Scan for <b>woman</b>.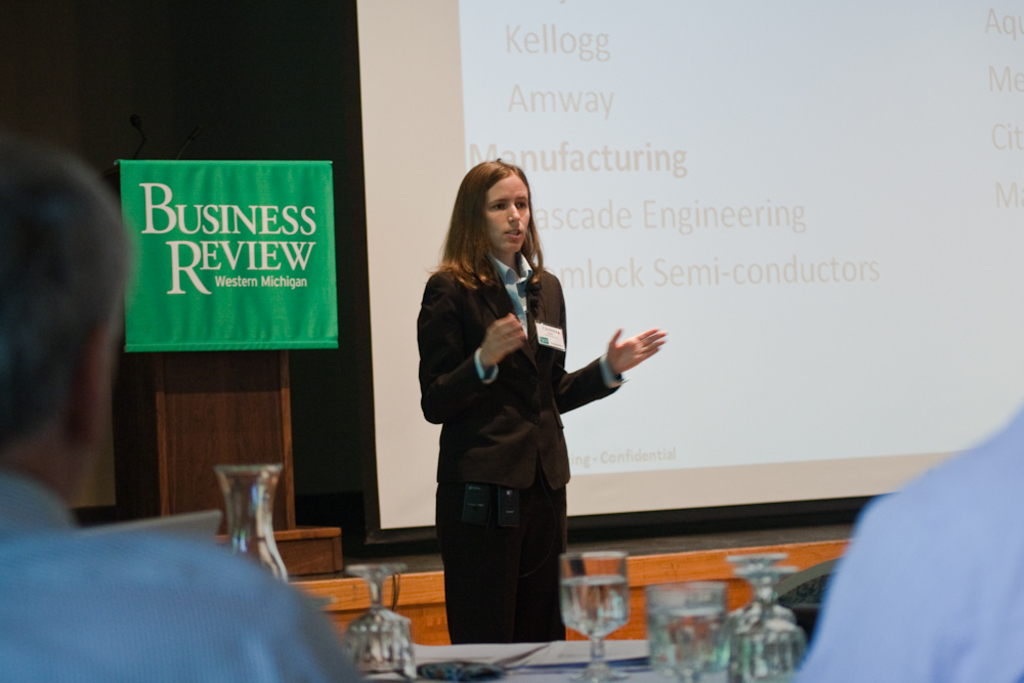
Scan result: [411,168,640,637].
